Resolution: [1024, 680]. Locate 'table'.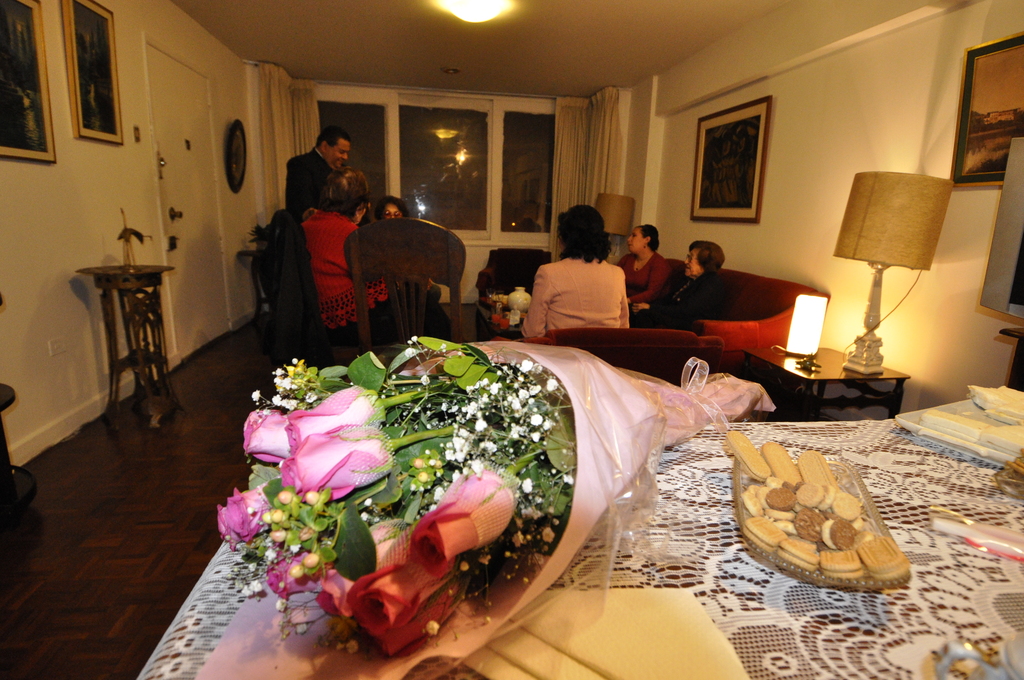
(left=475, top=286, right=536, bottom=343).
